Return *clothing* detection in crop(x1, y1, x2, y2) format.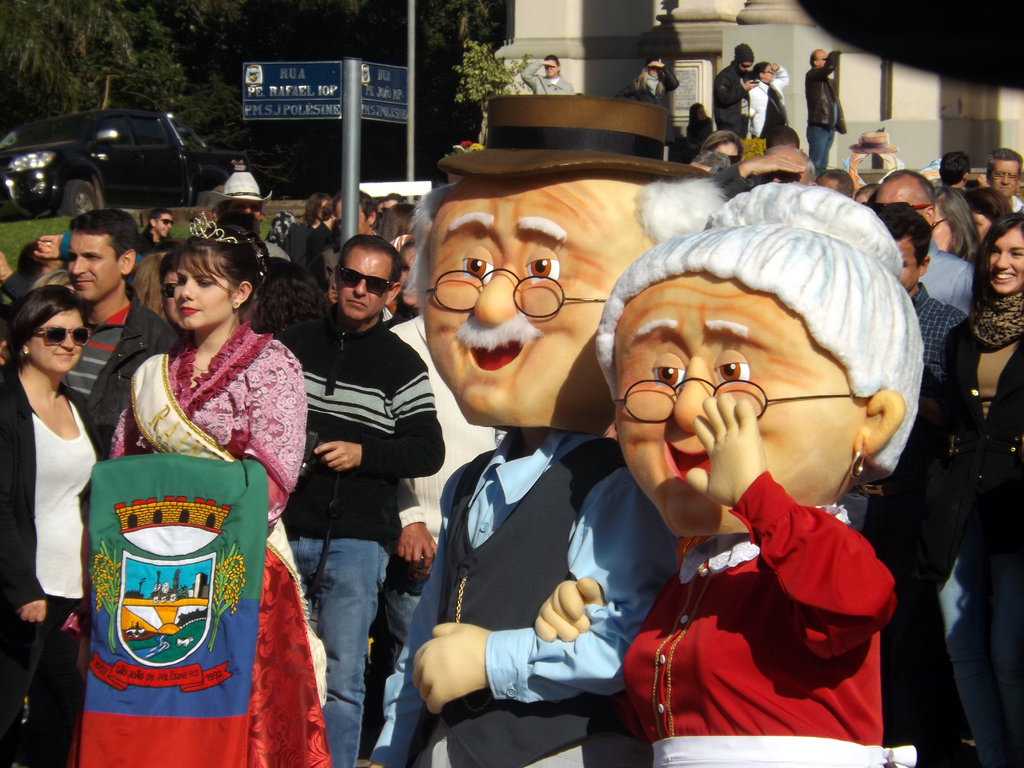
crop(382, 299, 407, 325).
